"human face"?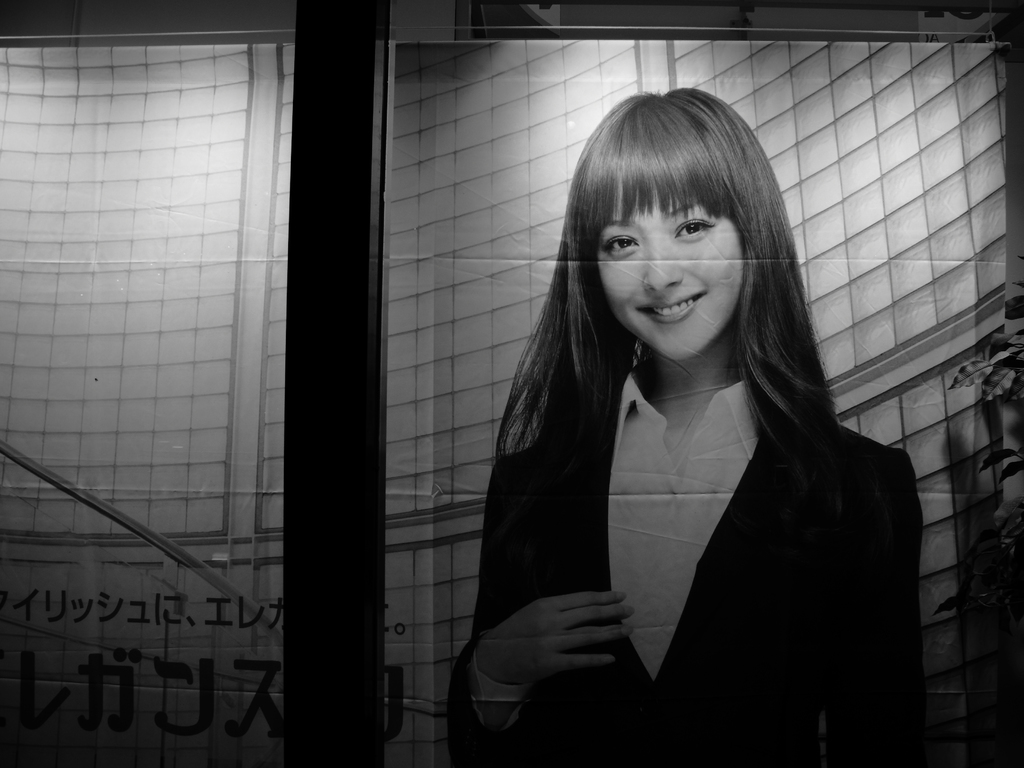
593:188:743:361
